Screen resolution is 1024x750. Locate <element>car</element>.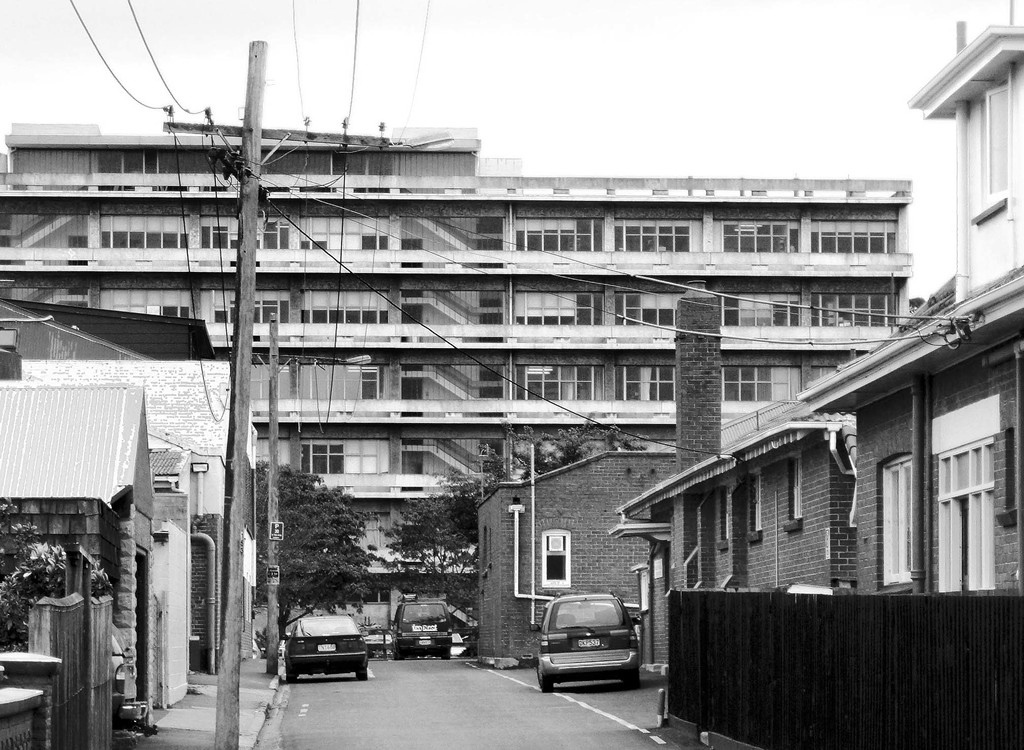
left=283, top=614, right=371, bottom=677.
